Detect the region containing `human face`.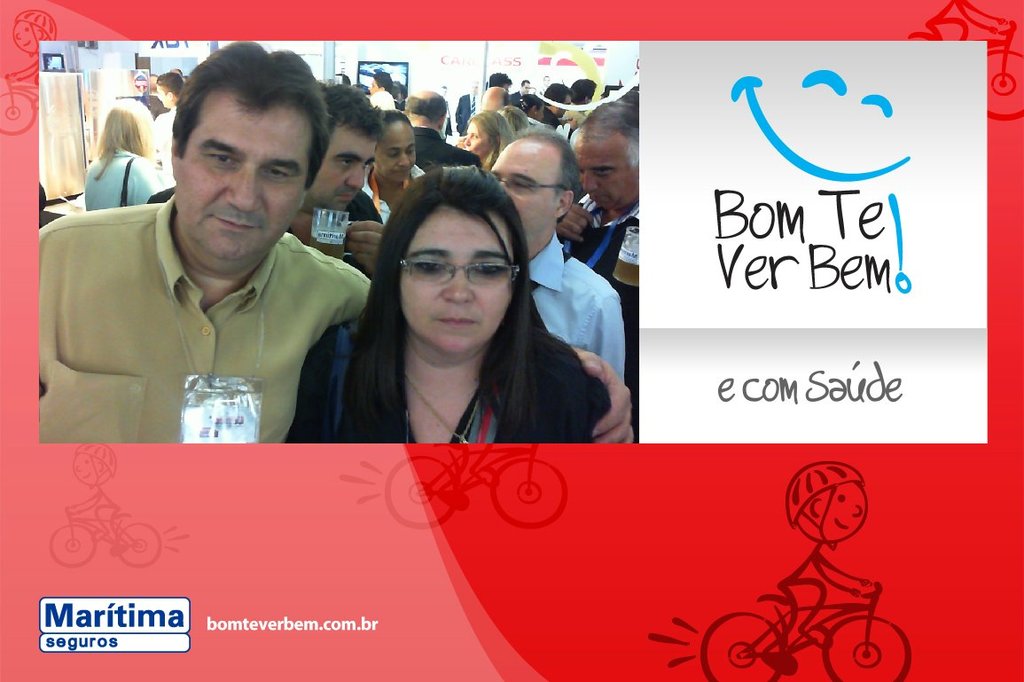
[x1=374, y1=118, x2=414, y2=183].
